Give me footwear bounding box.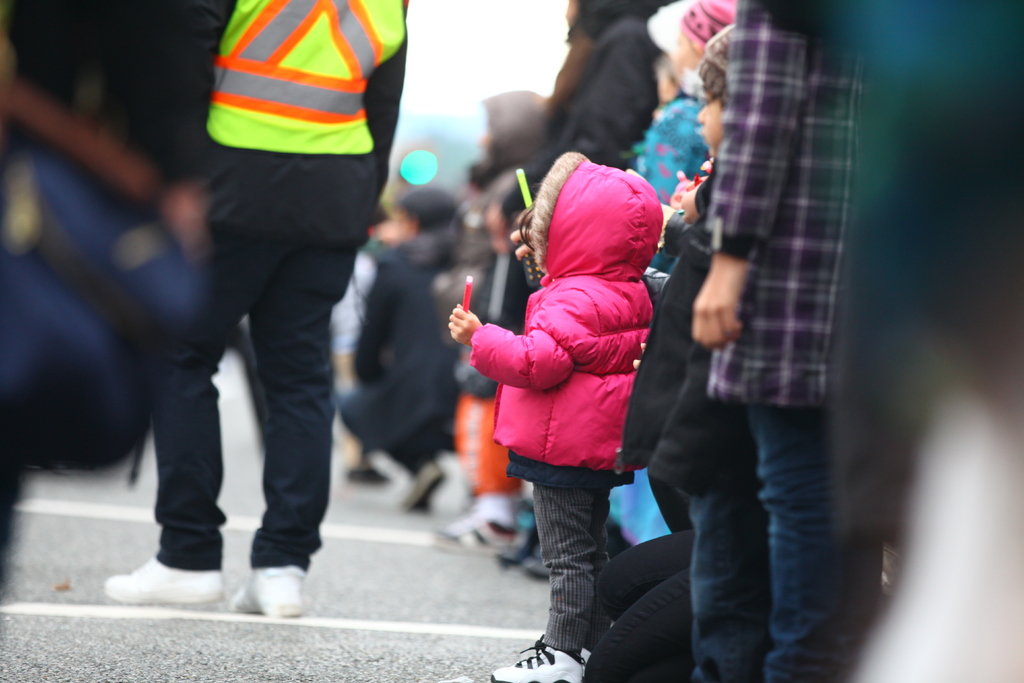
<region>492, 635, 591, 682</region>.
